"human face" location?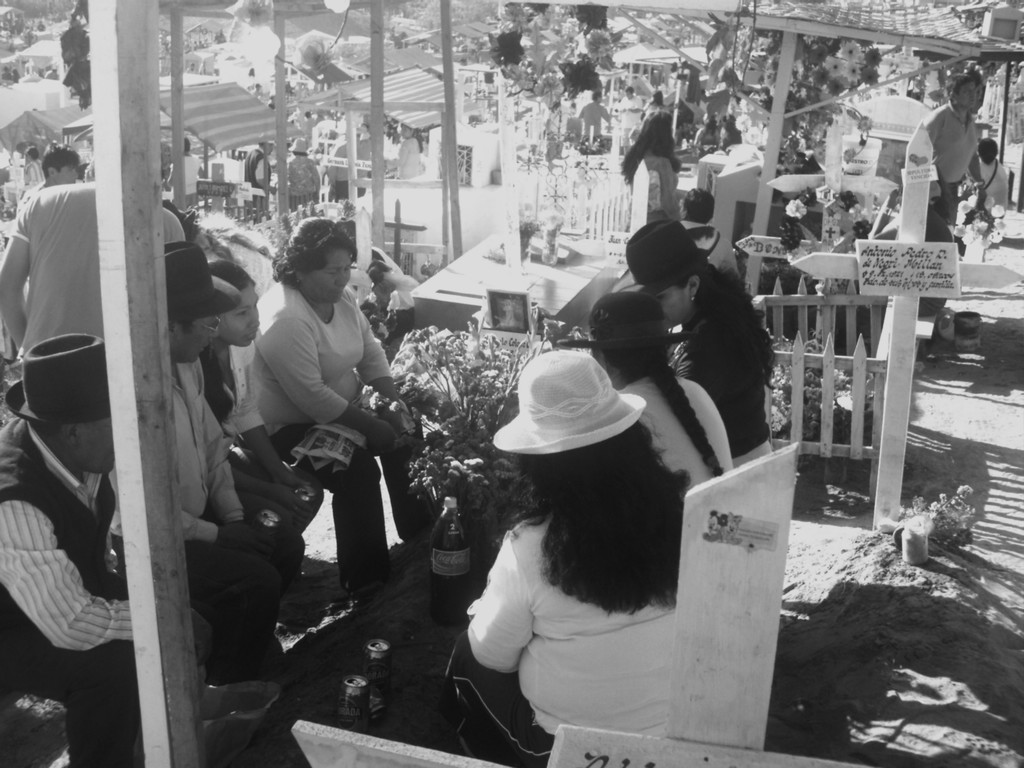
left=52, top=166, right=79, bottom=182
